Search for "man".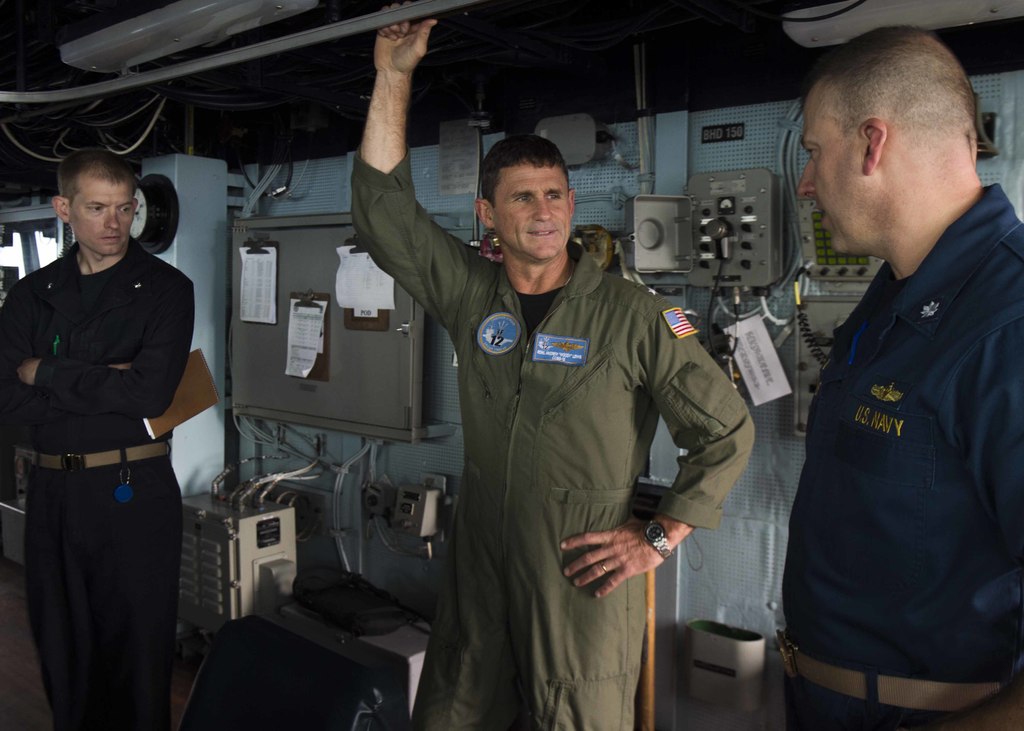
Found at bbox=(776, 11, 1023, 730).
